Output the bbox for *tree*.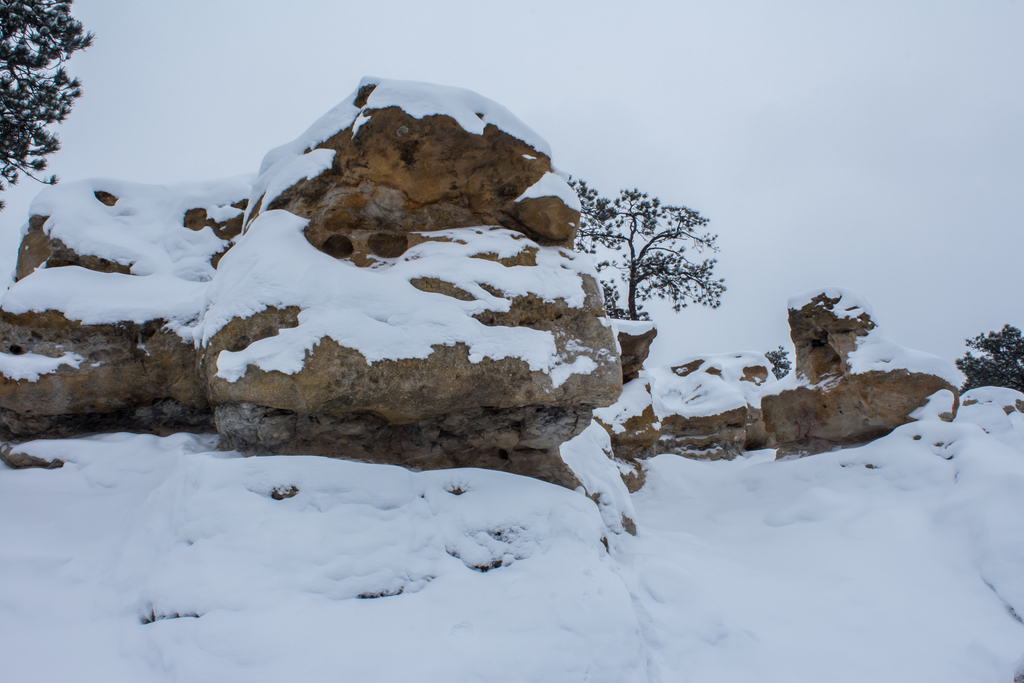
box=[566, 177, 729, 321].
